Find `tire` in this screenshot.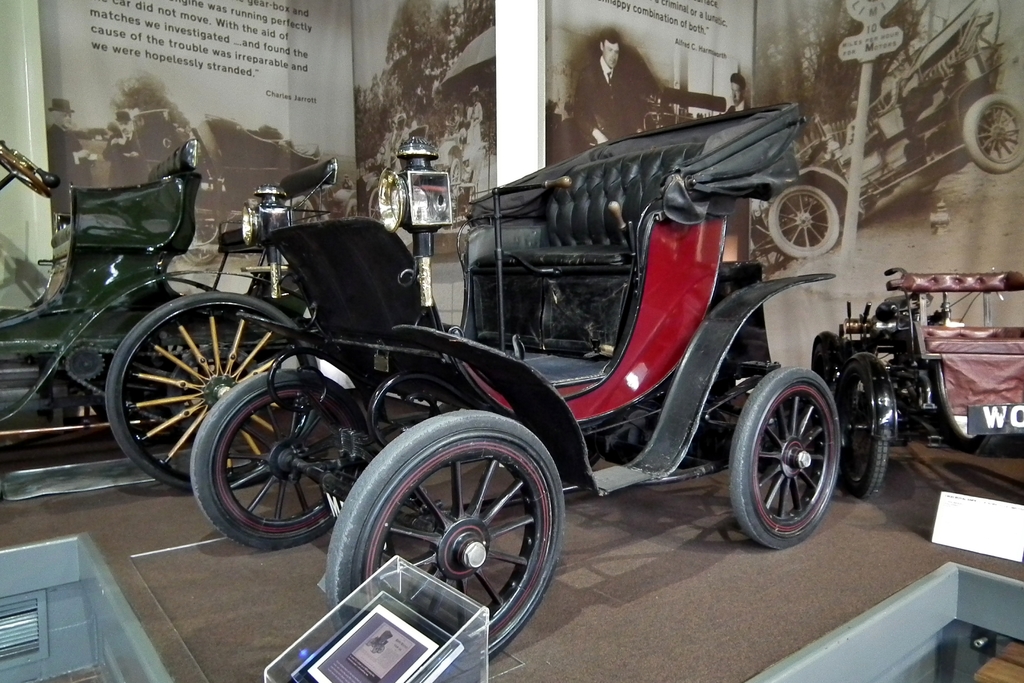
The bounding box for `tire` is 768/186/840/257.
